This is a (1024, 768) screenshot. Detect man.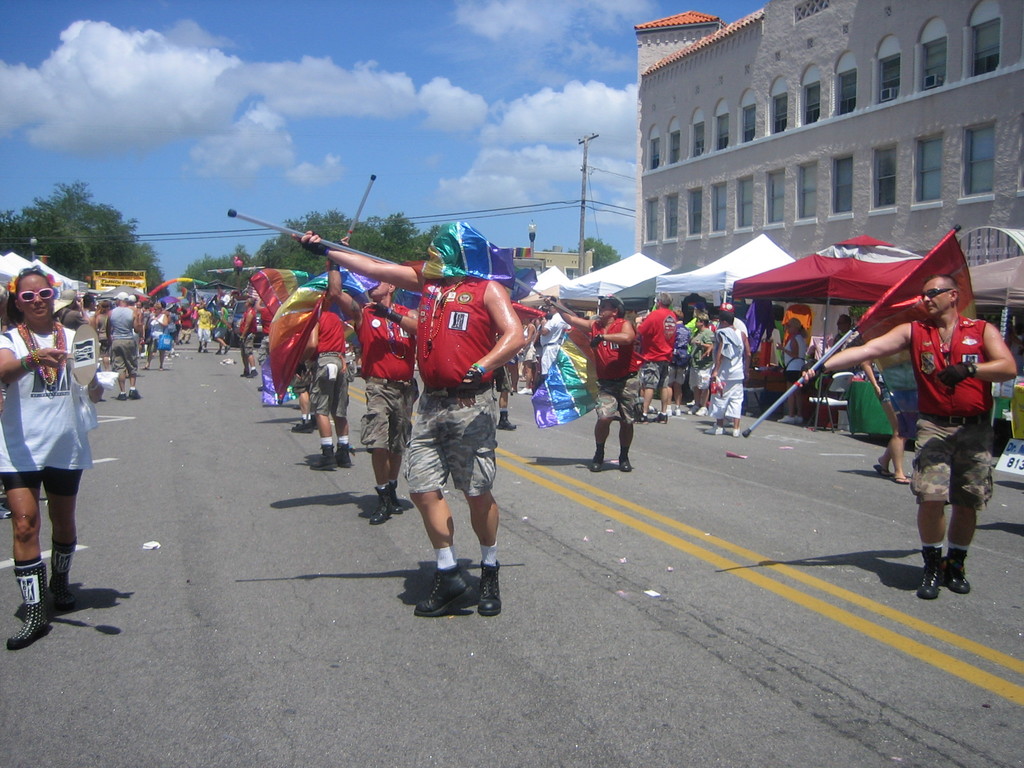
<box>299,301,352,470</box>.
